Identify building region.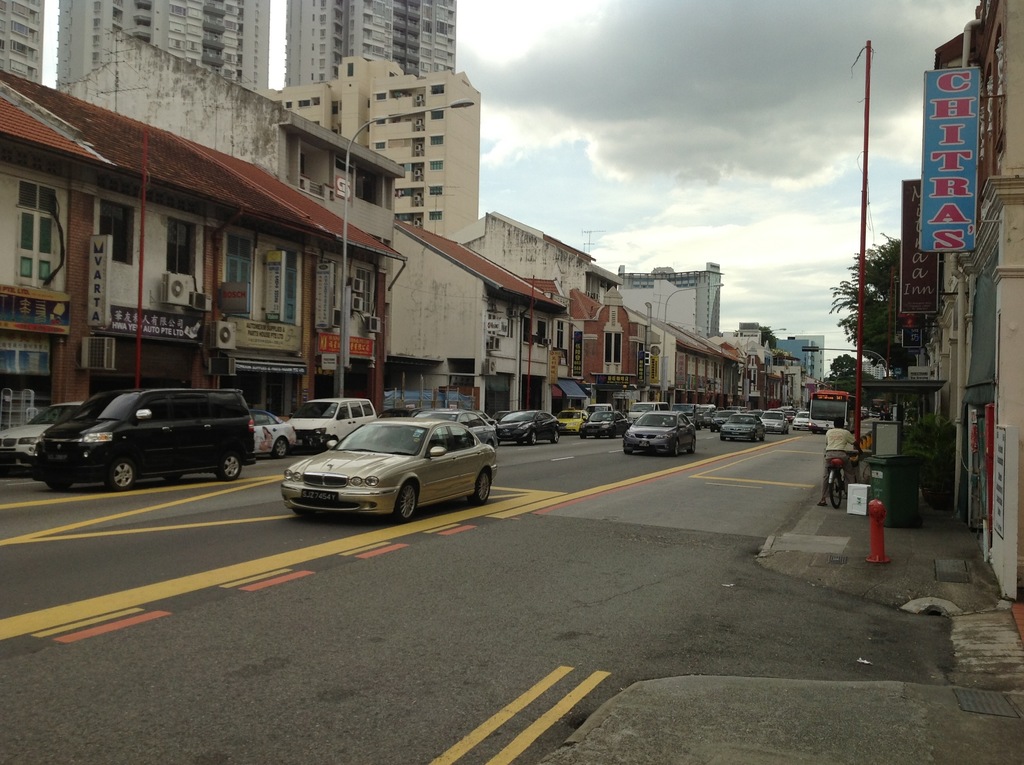
Region: {"x1": 927, "y1": 1, "x2": 1023, "y2": 608}.
